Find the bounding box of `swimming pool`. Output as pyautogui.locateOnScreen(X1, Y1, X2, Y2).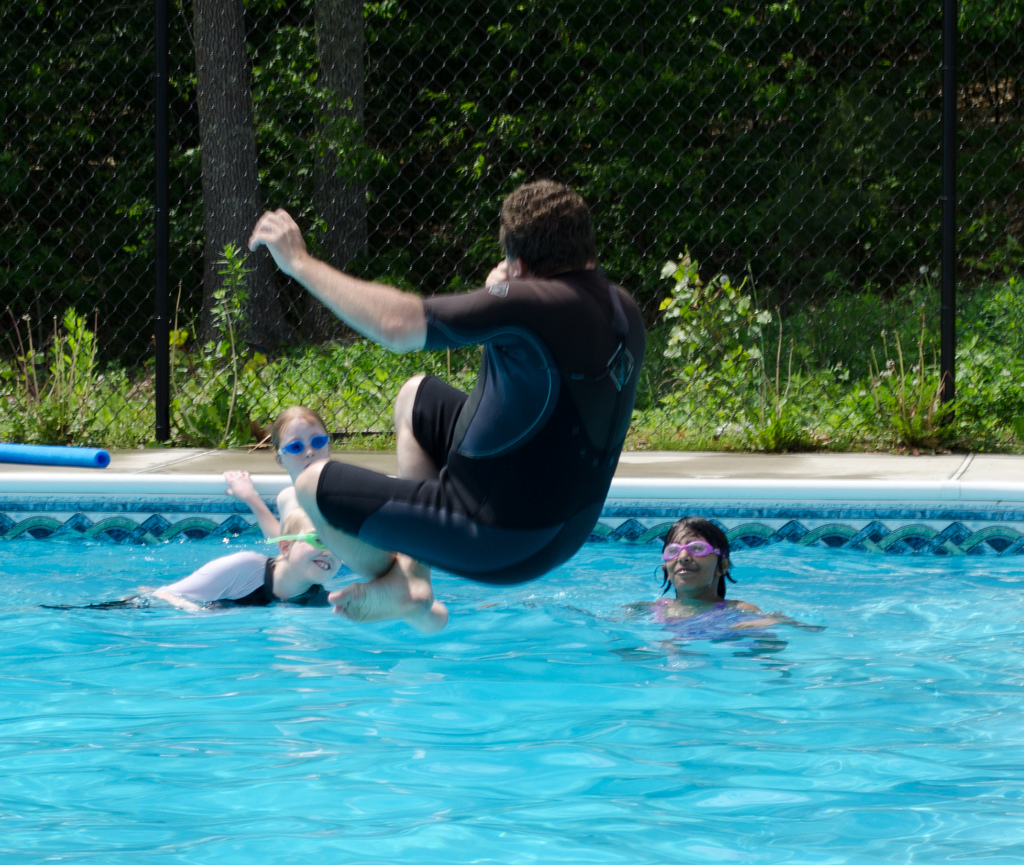
pyautogui.locateOnScreen(33, 453, 980, 813).
